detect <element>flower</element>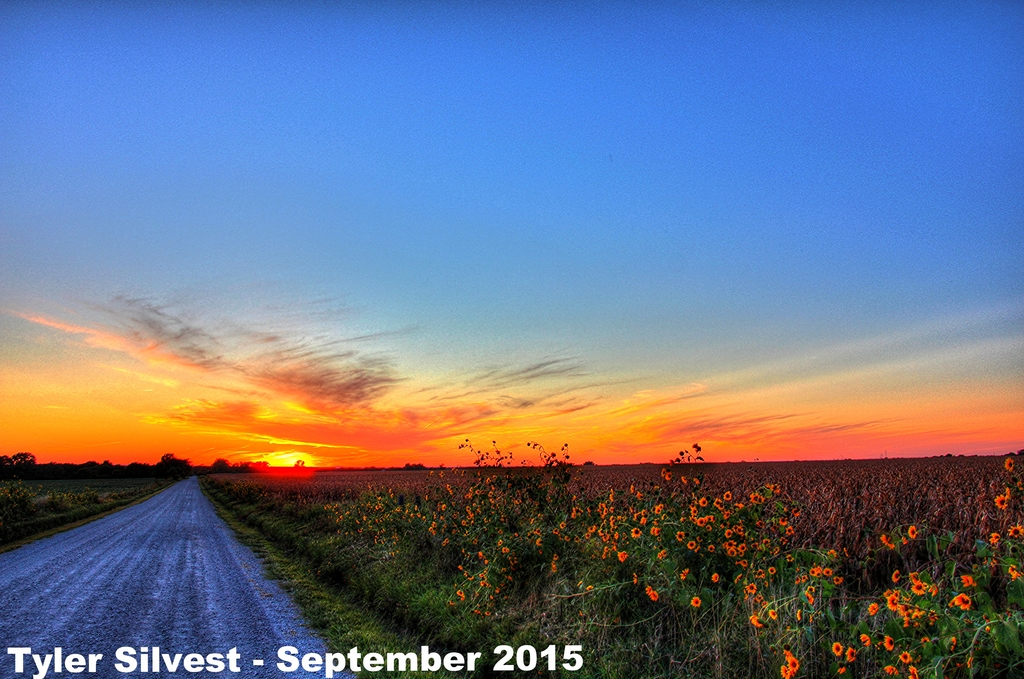
bbox=(881, 664, 897, 675)
